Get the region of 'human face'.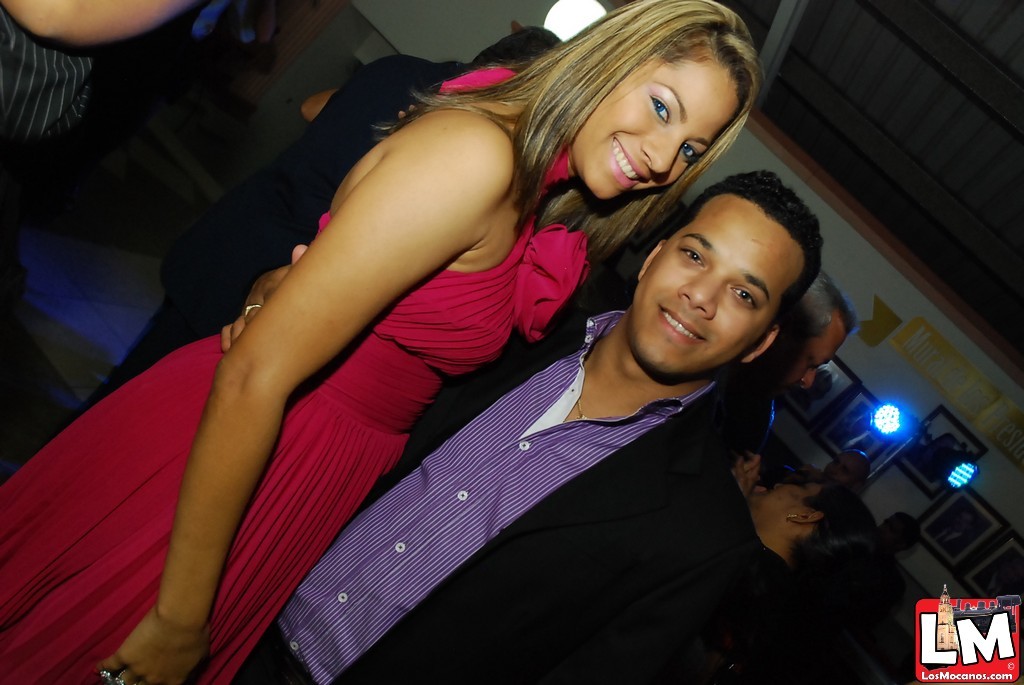
571:34:748:204.
